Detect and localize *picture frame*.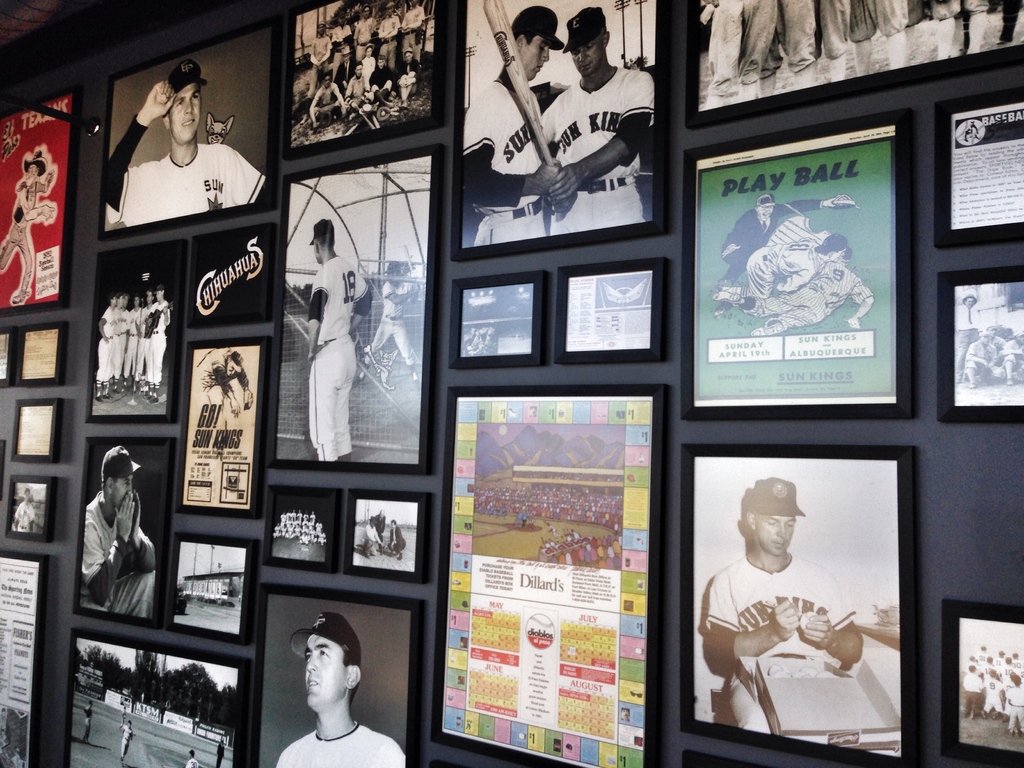
Localized at [left=20, top=319, right=69, bottom=393].
